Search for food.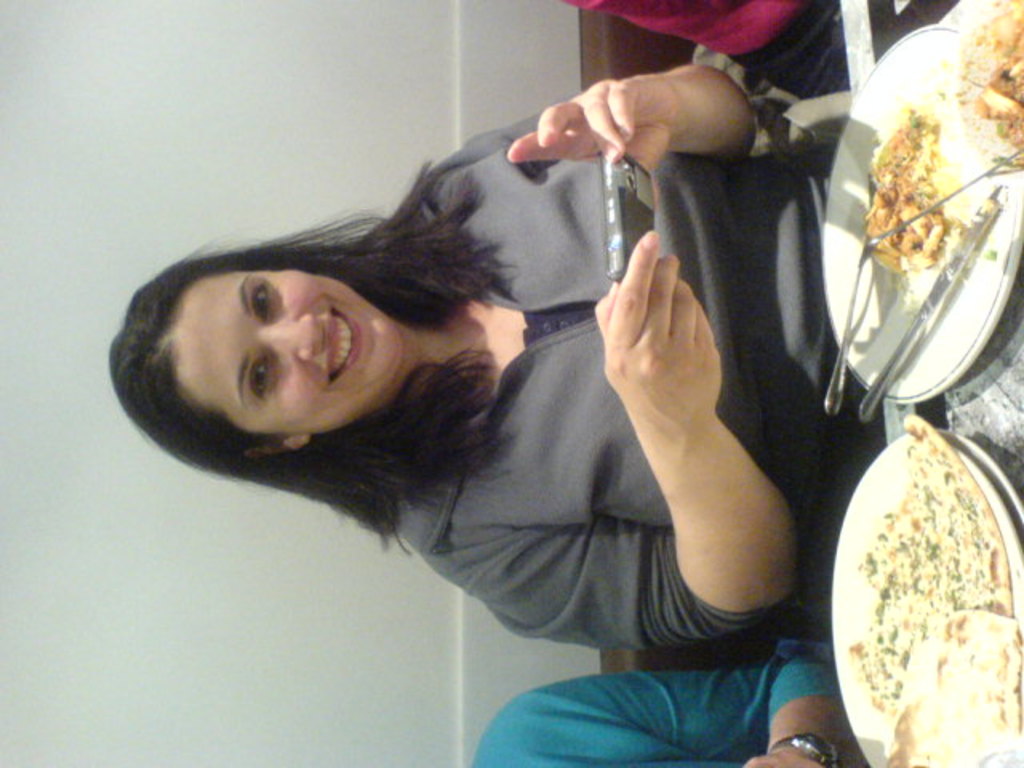
Found at 842:406:1014:762.
